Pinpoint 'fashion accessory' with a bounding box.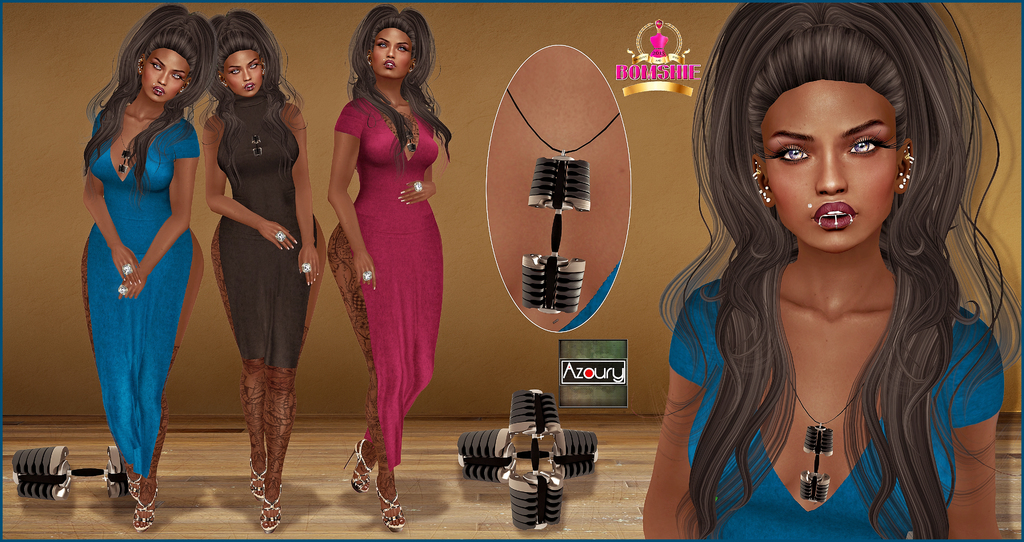
box=[408, 62, 417, 73].
